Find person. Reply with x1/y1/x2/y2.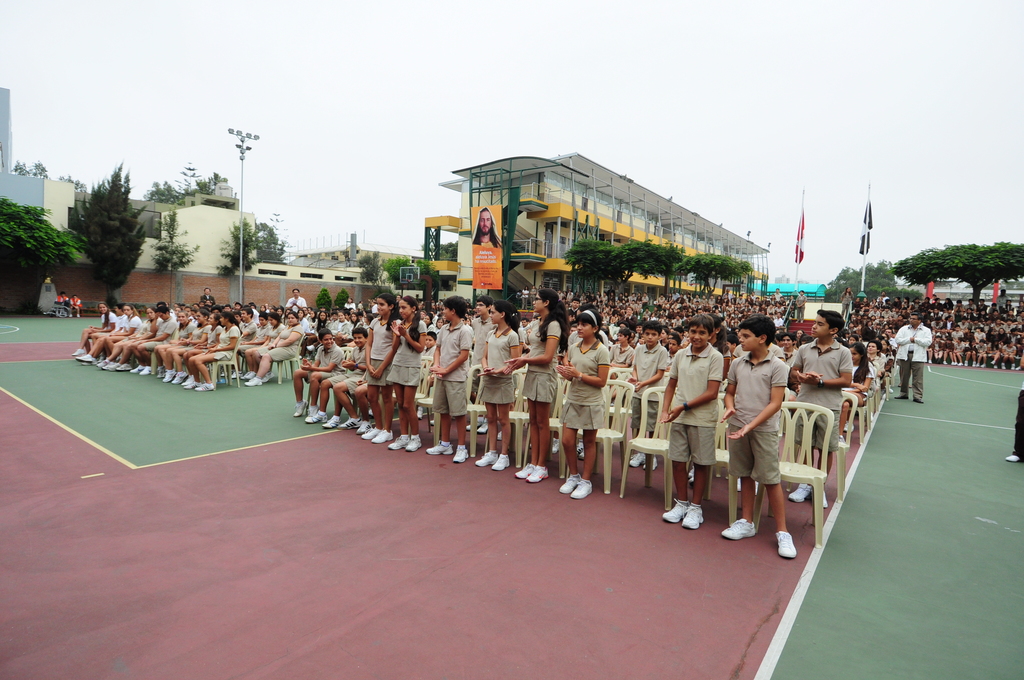
733/315/811/561.
